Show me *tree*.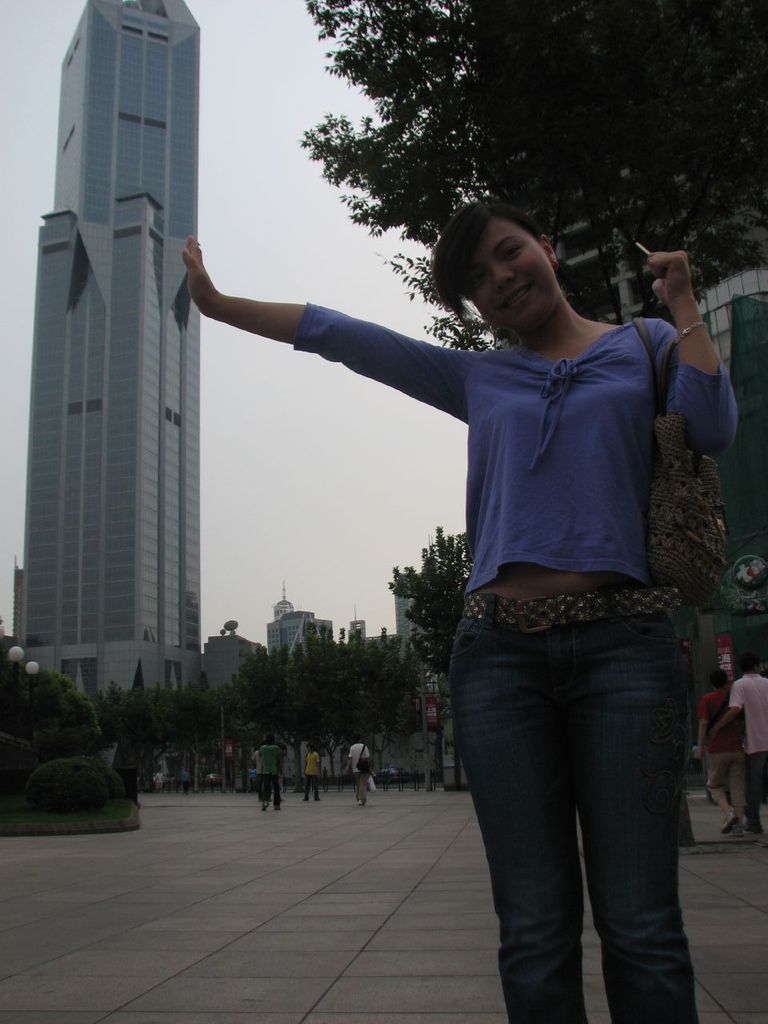
*tree* is here: 374 637 417 774.
